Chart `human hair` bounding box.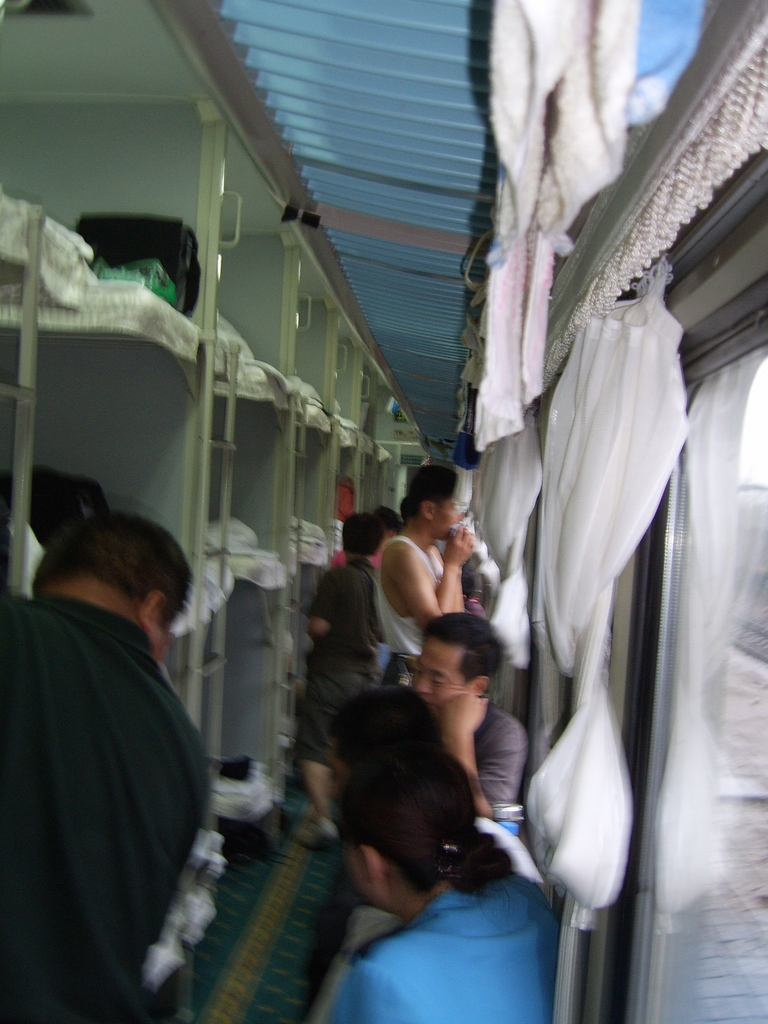
Charted: left=326, top=685, right=447, bottom=771.
